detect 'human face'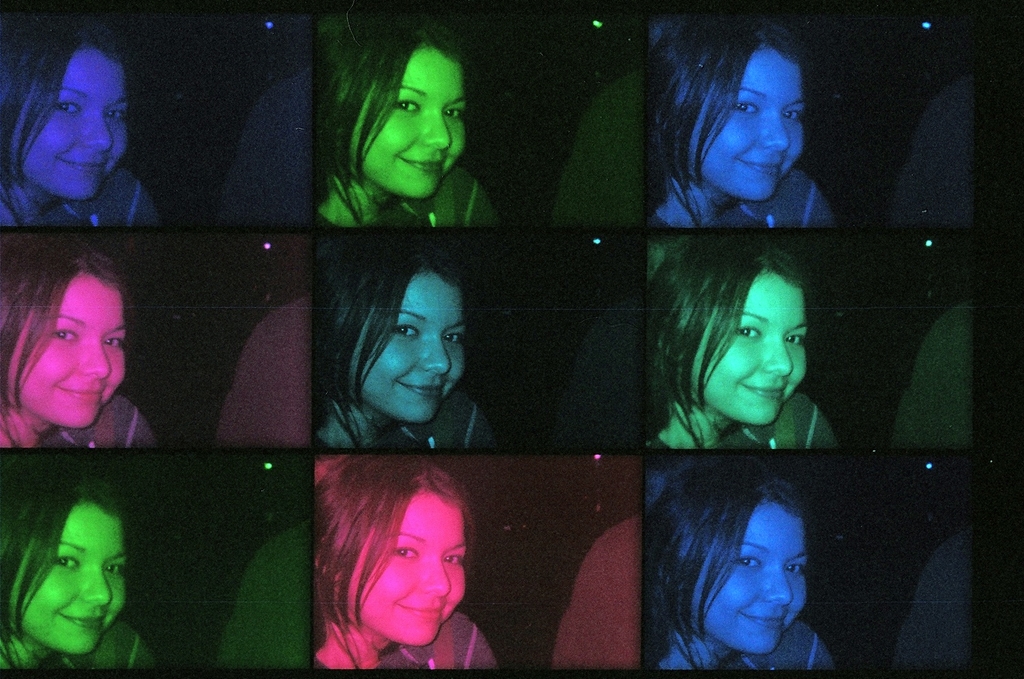
crop(10, 500, 125, 649)
